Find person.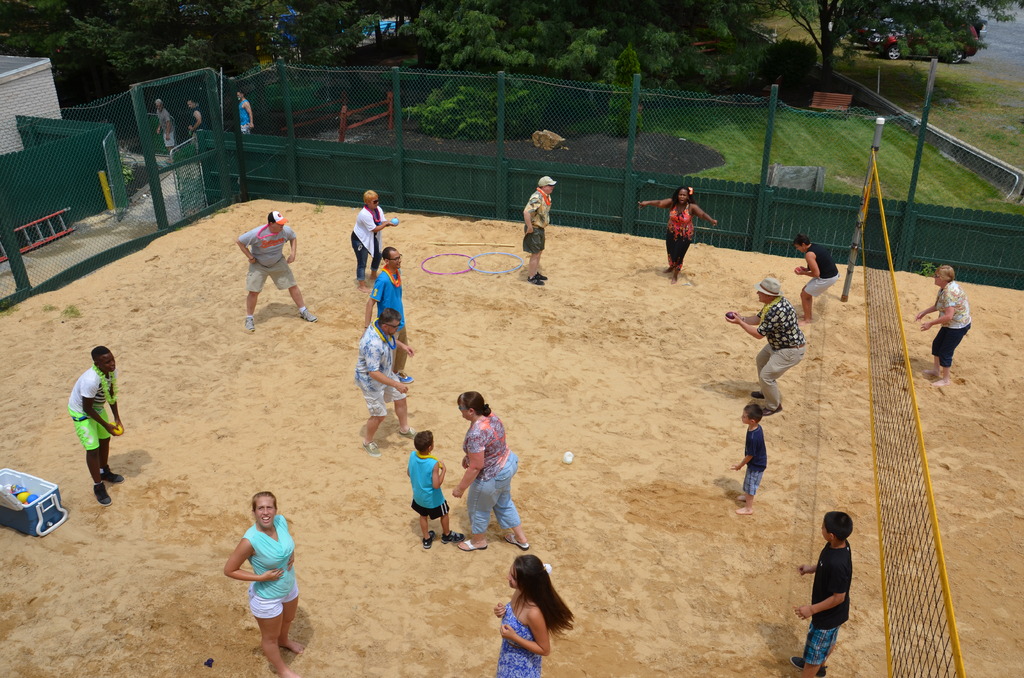
{"left": 723, "top": 272, "right": 810, "bottom": 419}.
